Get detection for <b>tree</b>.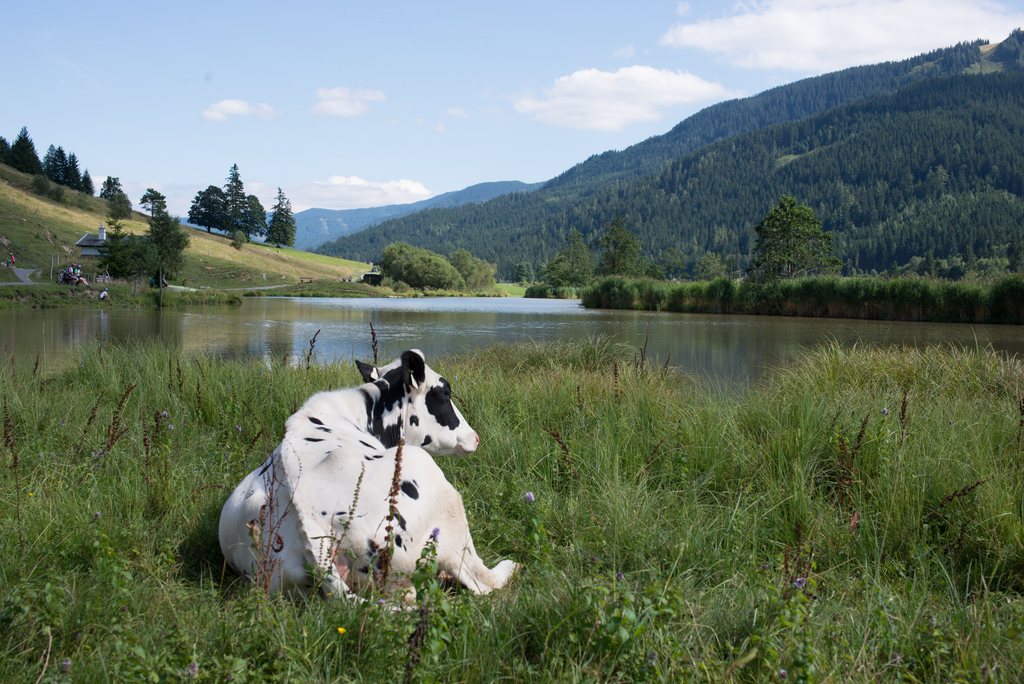
Detection: 140,187,167,218.
